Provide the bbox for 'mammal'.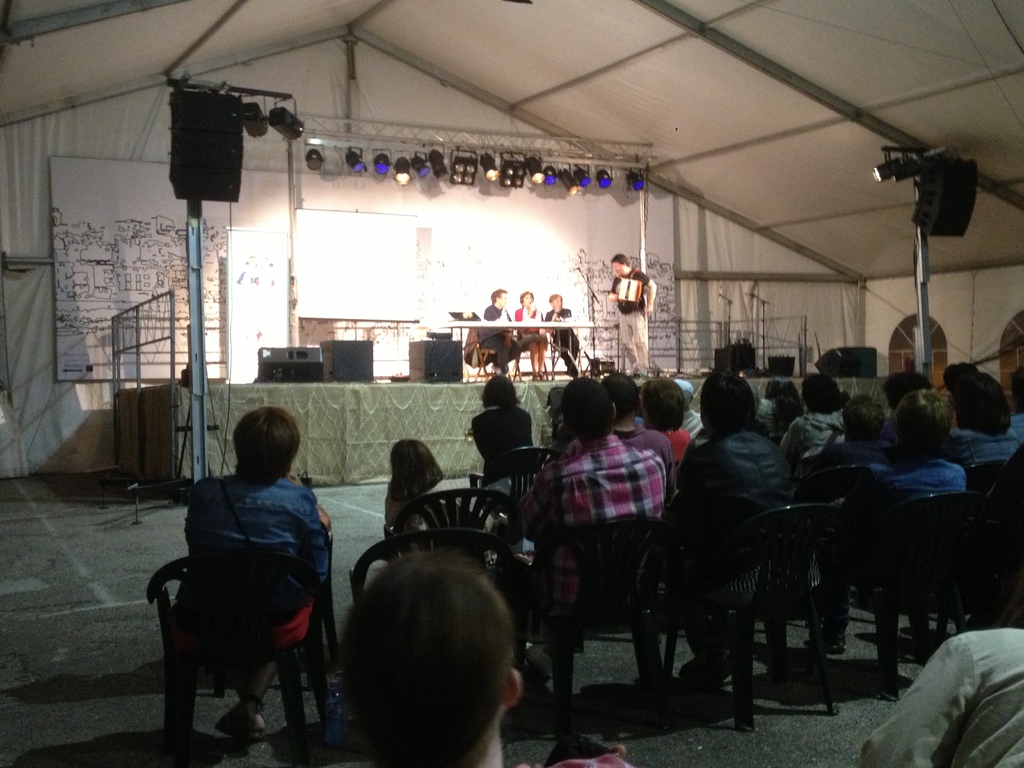
514:292:550:381.
